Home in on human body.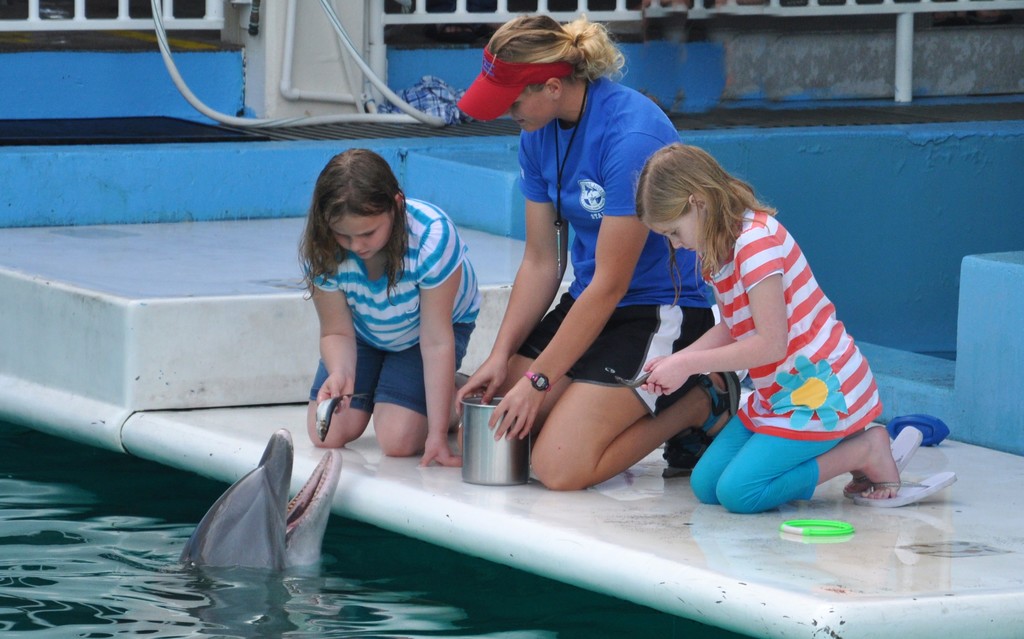
Homed in at bbox=(454, 67, 742, 490).
